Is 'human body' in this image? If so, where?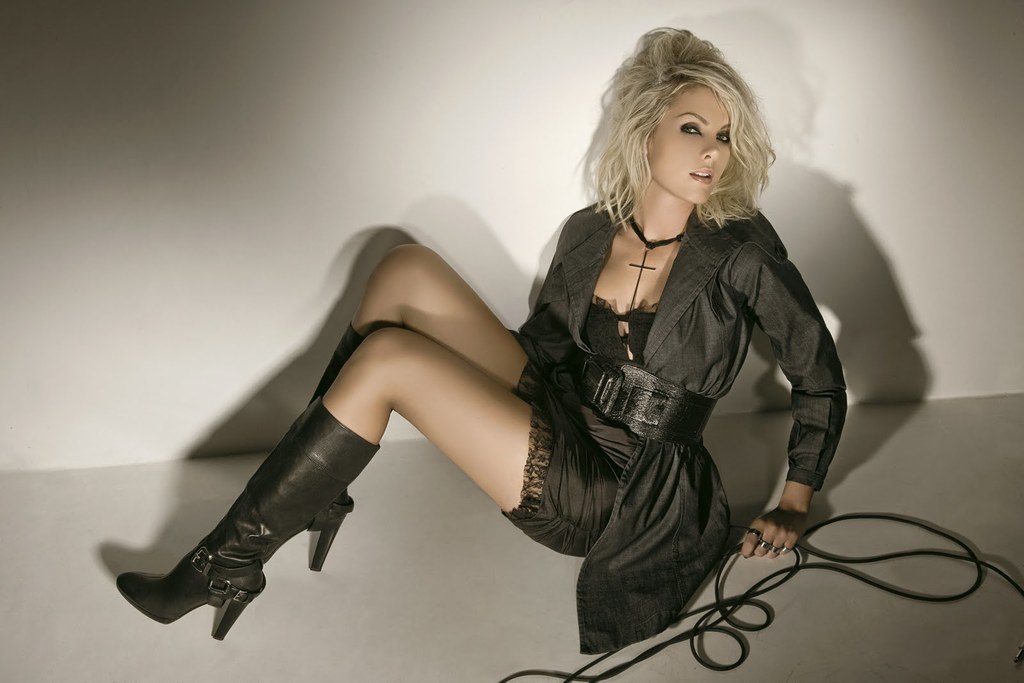
Yes, at <bbox>189, 81, 827, 653</bbox>.
